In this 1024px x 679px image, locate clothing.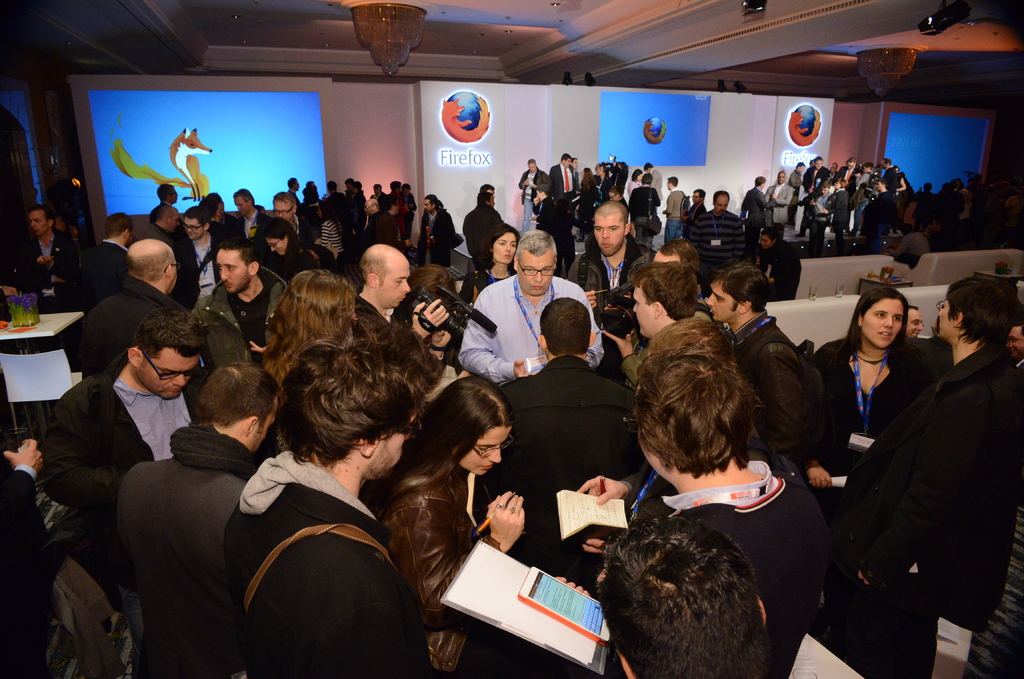
Bounding box: detection(454, 273, 609, 384).
